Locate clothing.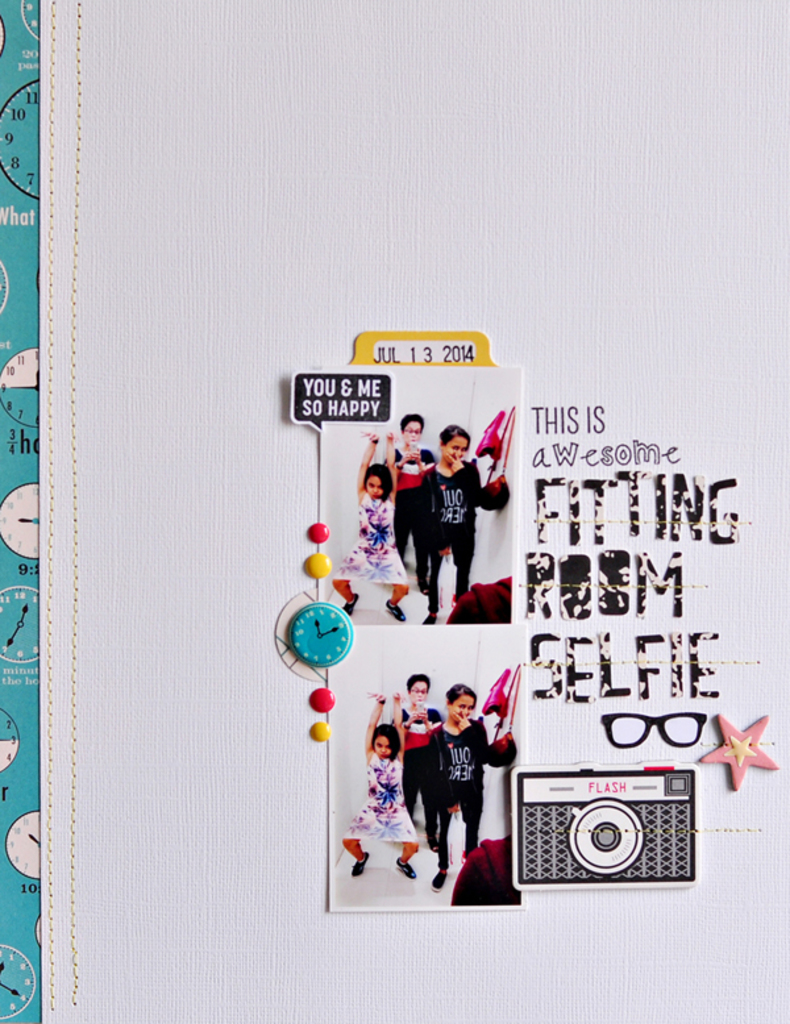
Bounding box: <region>395, 444, 435, 582</region>.
